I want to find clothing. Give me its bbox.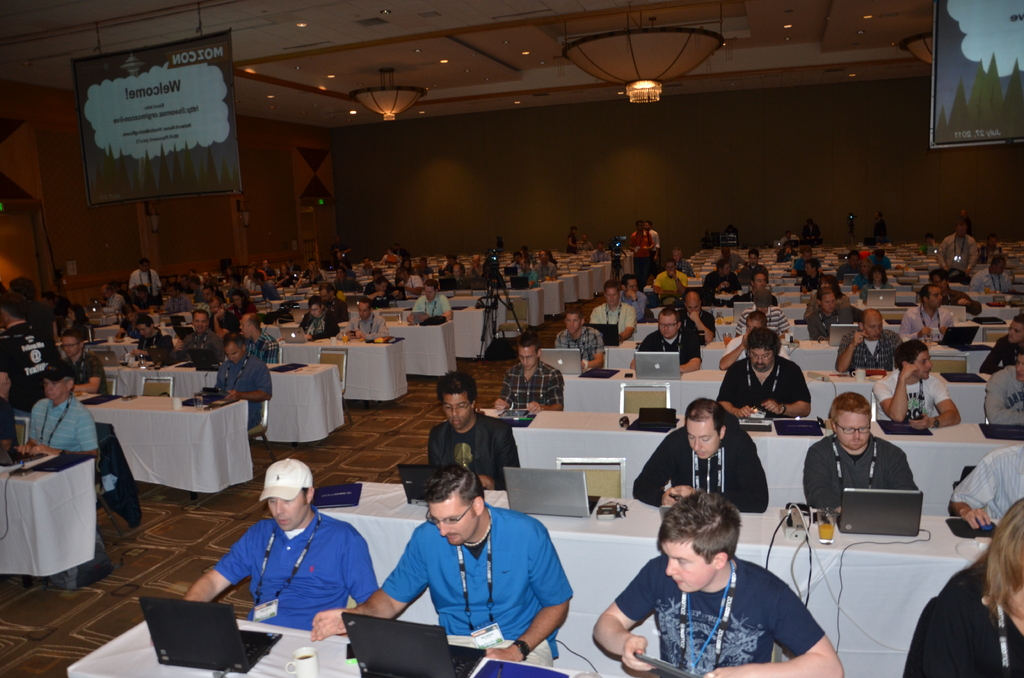
213:512:392:646.
